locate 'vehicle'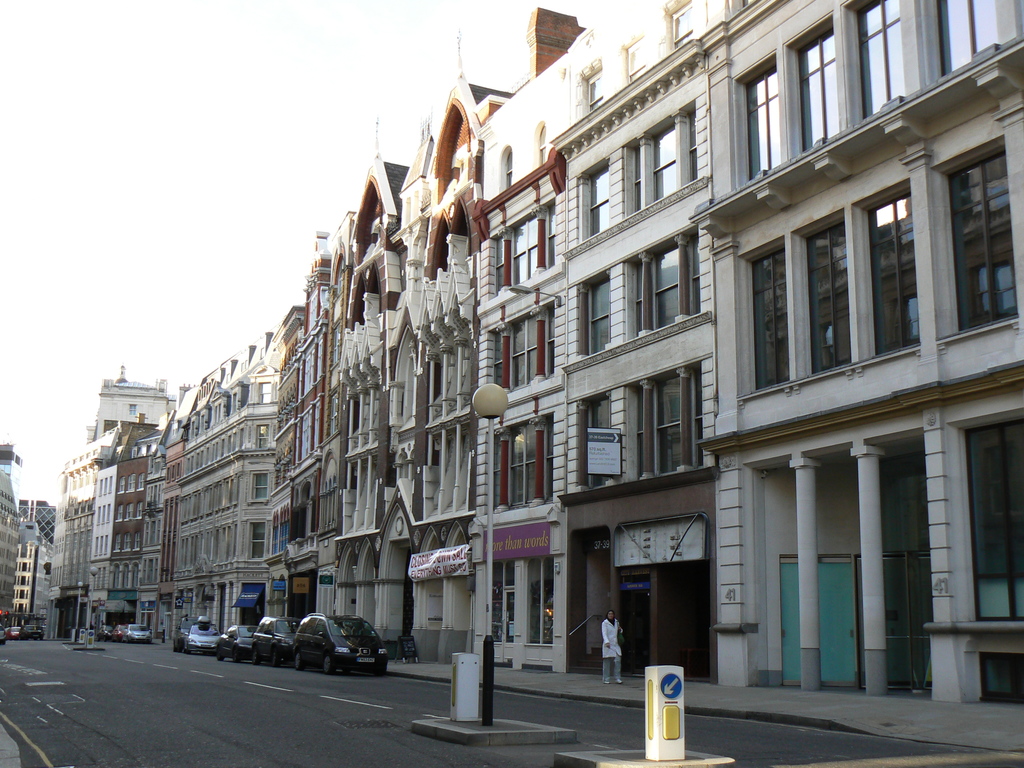
bbox=[1, 625, 21, 638]
